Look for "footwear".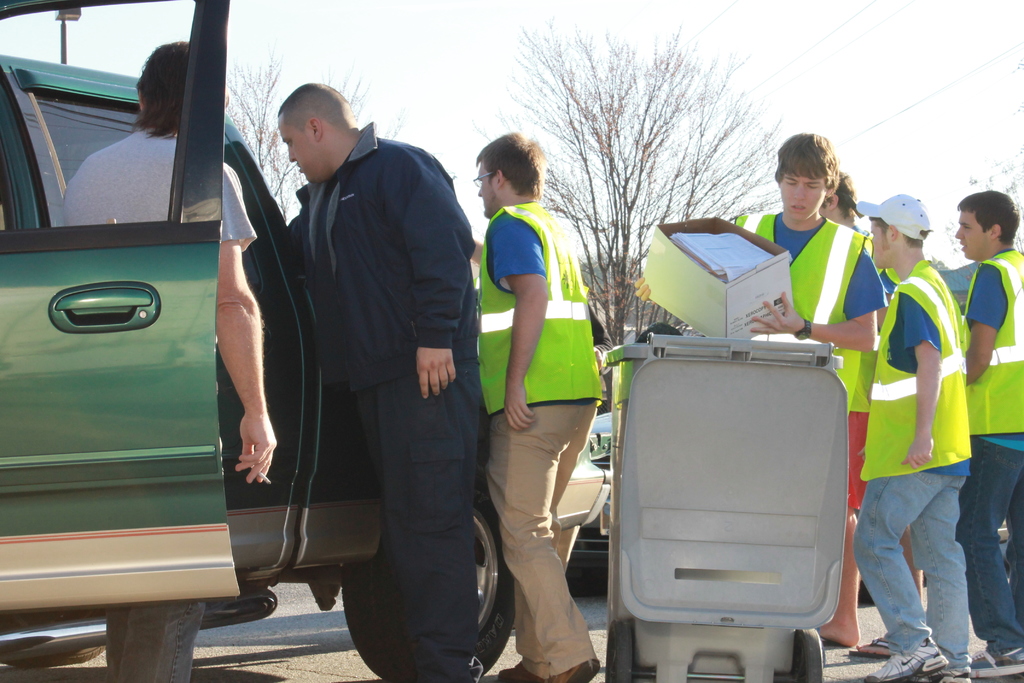
Found: region(974, 654, 1023, 678).
